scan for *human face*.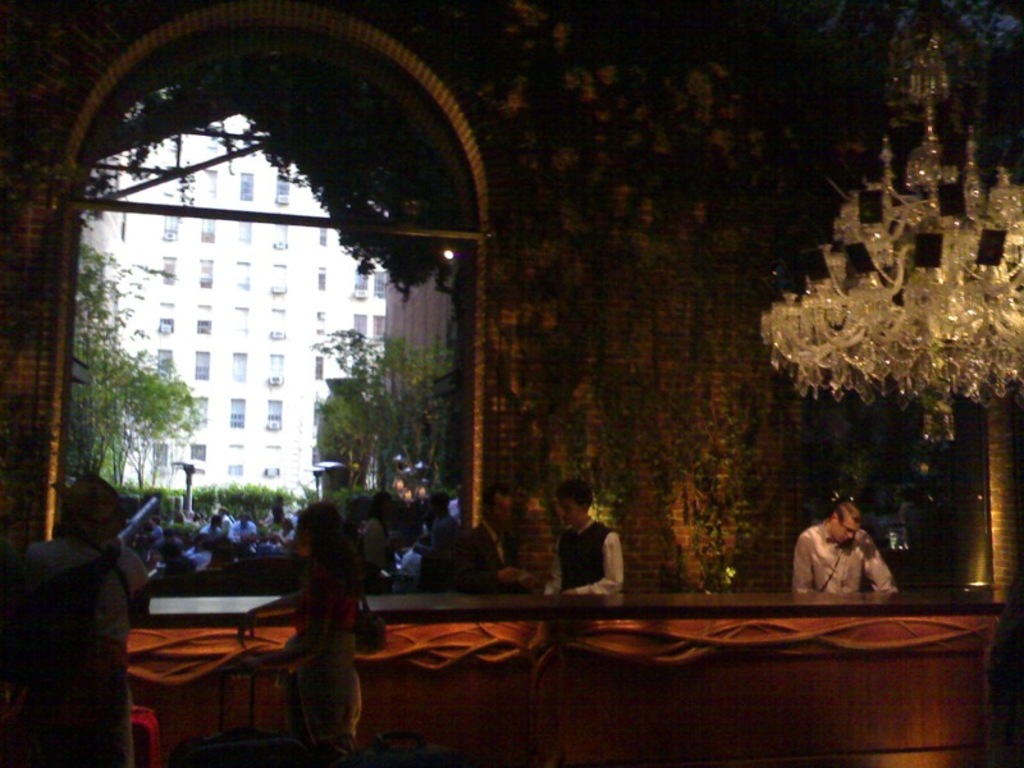
Scan result: box=[840, 520, 863, 544].
